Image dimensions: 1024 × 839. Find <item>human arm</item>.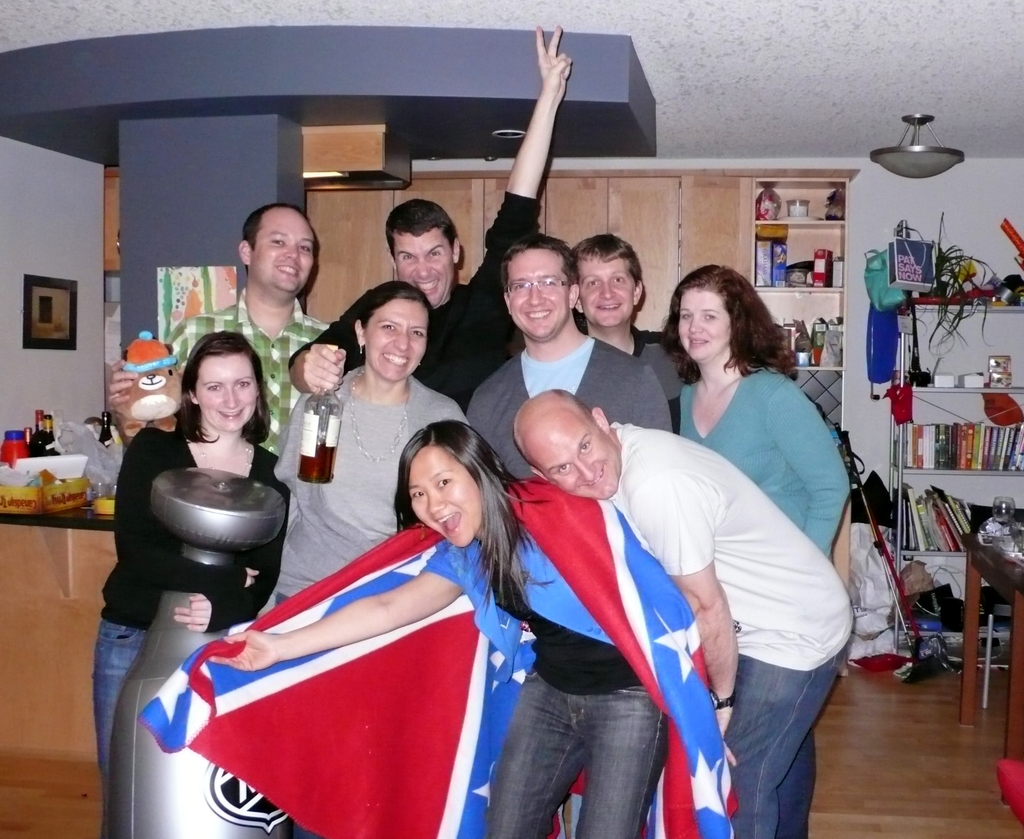
pyautogui.locateOnScreen(114, 425, 260, 593).
